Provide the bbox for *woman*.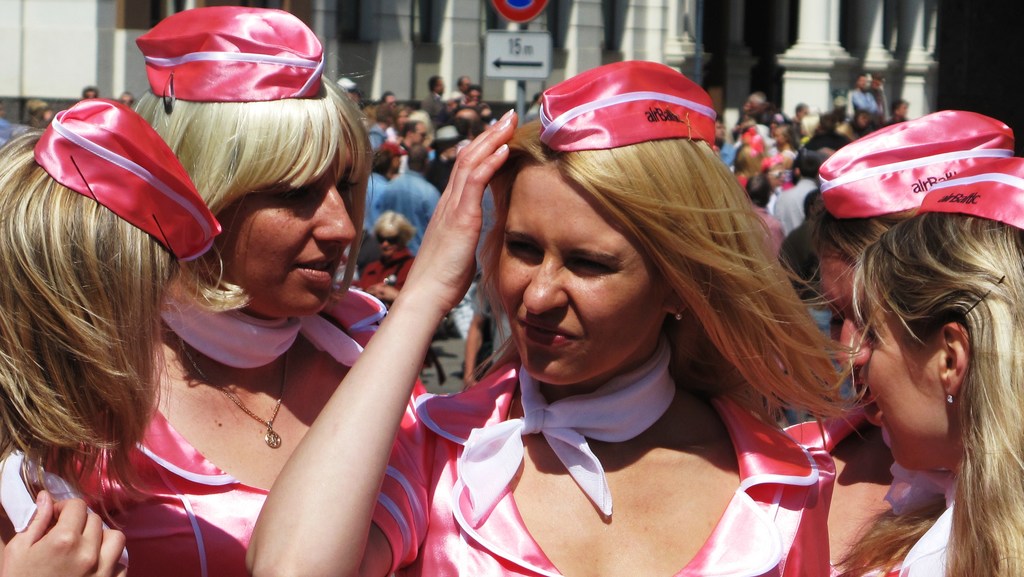
box(0, 93, 229, 576).
